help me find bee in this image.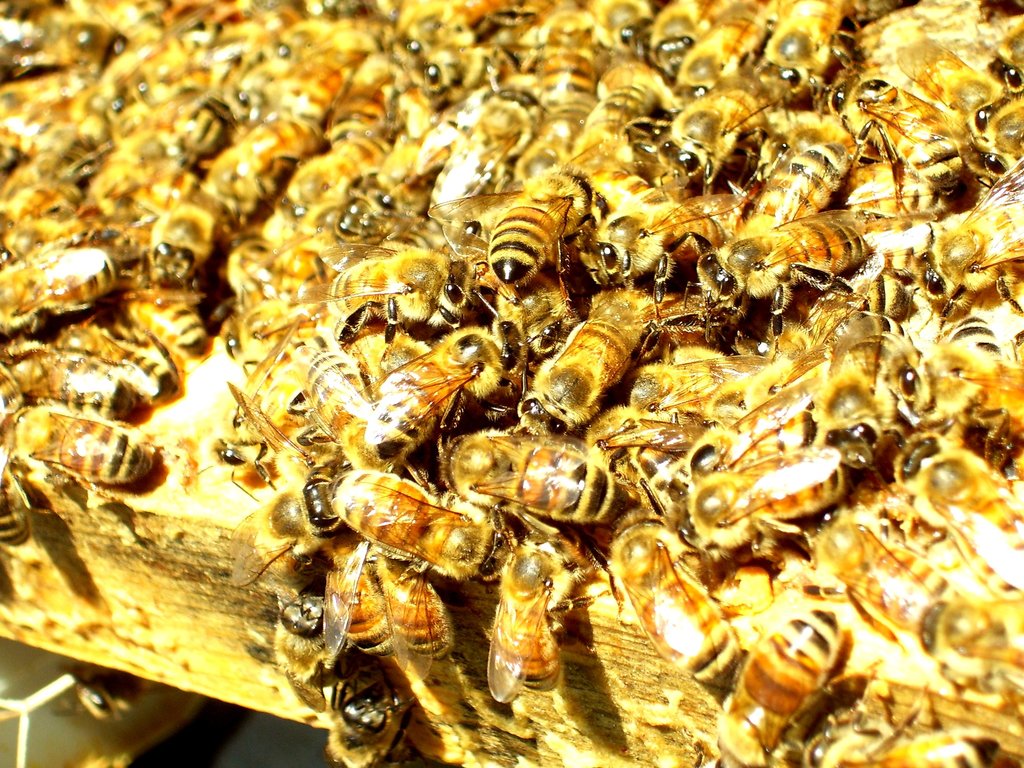
Found it: [776,408,906,490].
